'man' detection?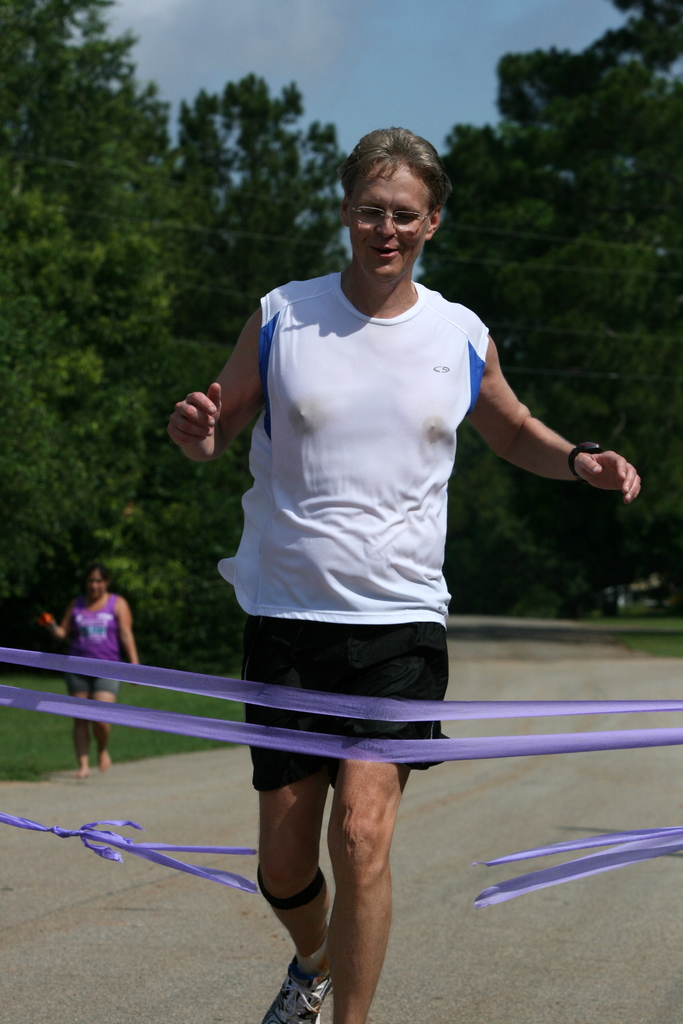
BBox(175, 120, 637, 1023)
